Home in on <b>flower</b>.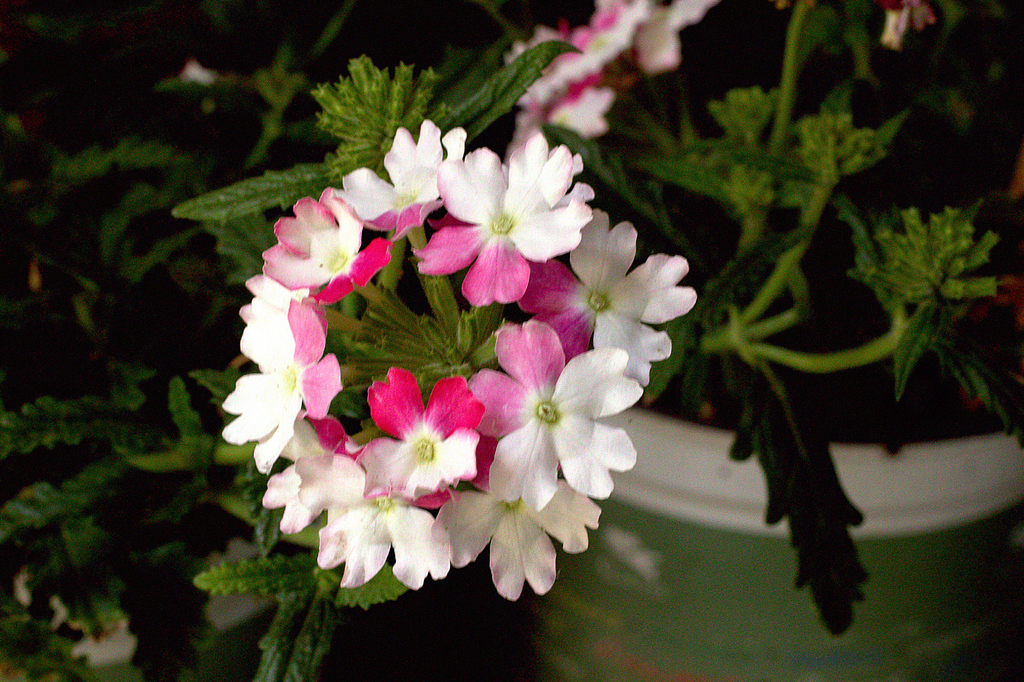
Homed in at 259:411:366:536.
